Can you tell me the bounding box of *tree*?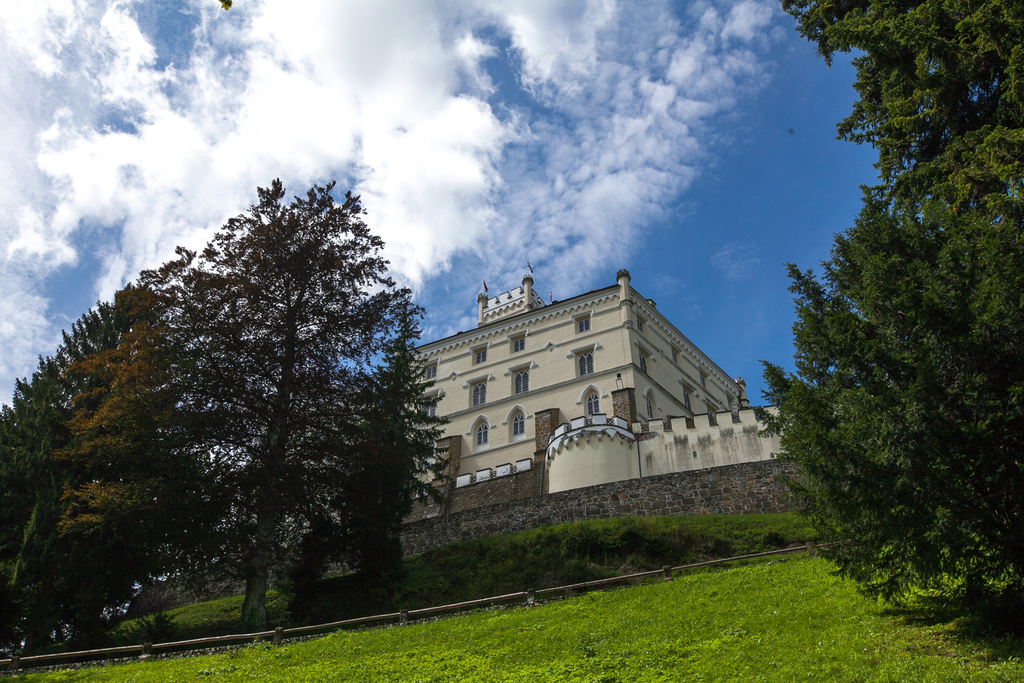
750/0/1023/609.
